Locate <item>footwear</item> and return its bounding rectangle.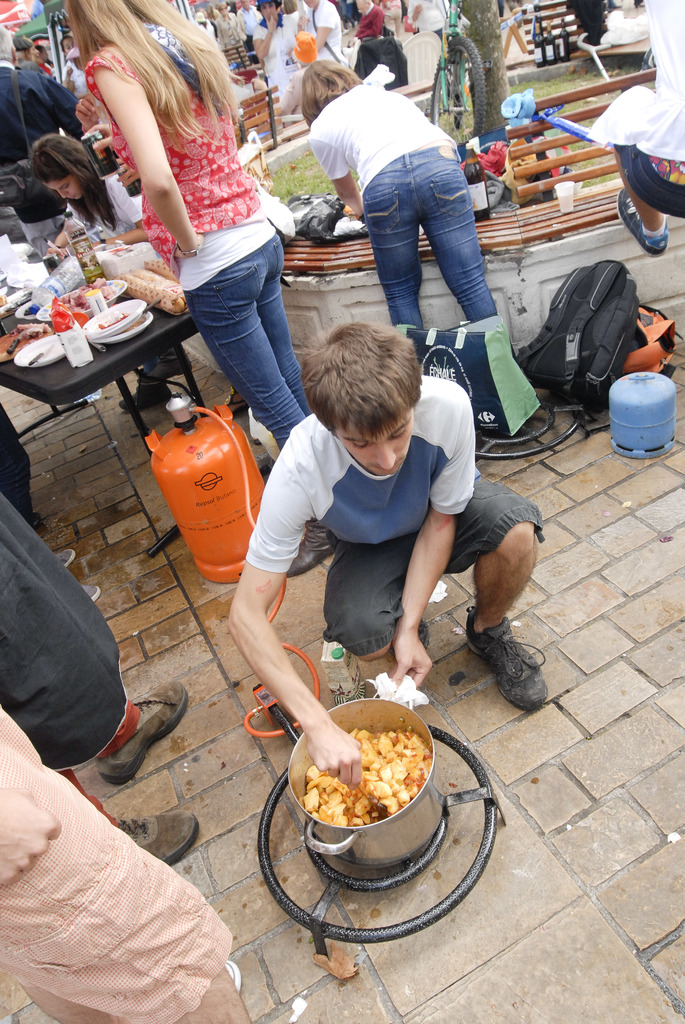
select_region(474, 629, 559, 701).
